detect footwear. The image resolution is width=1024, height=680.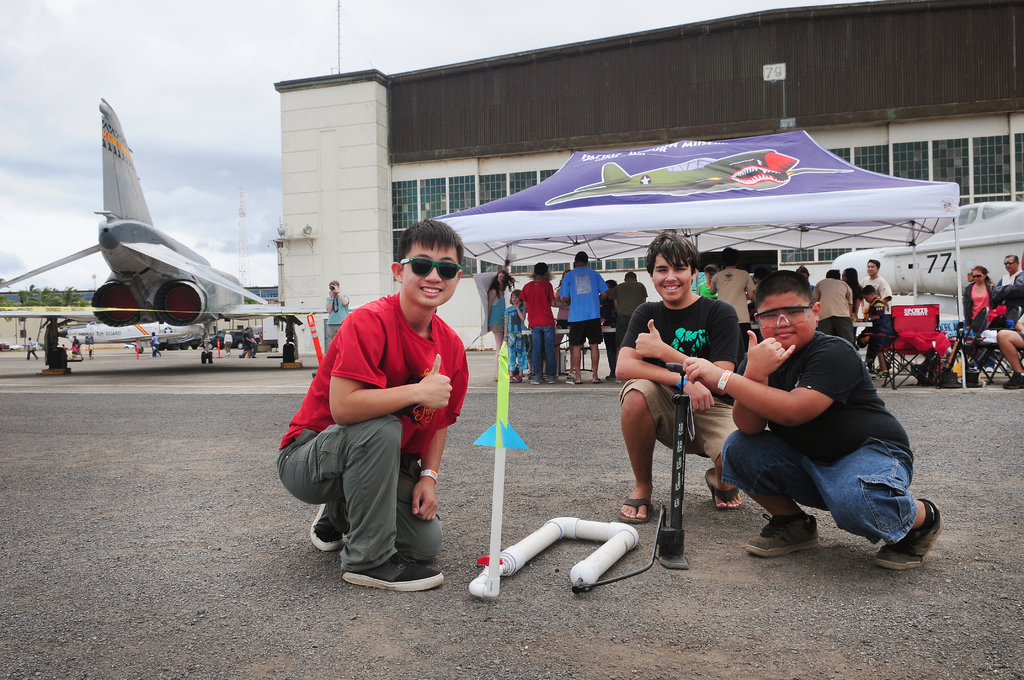
744:511:820:557.
